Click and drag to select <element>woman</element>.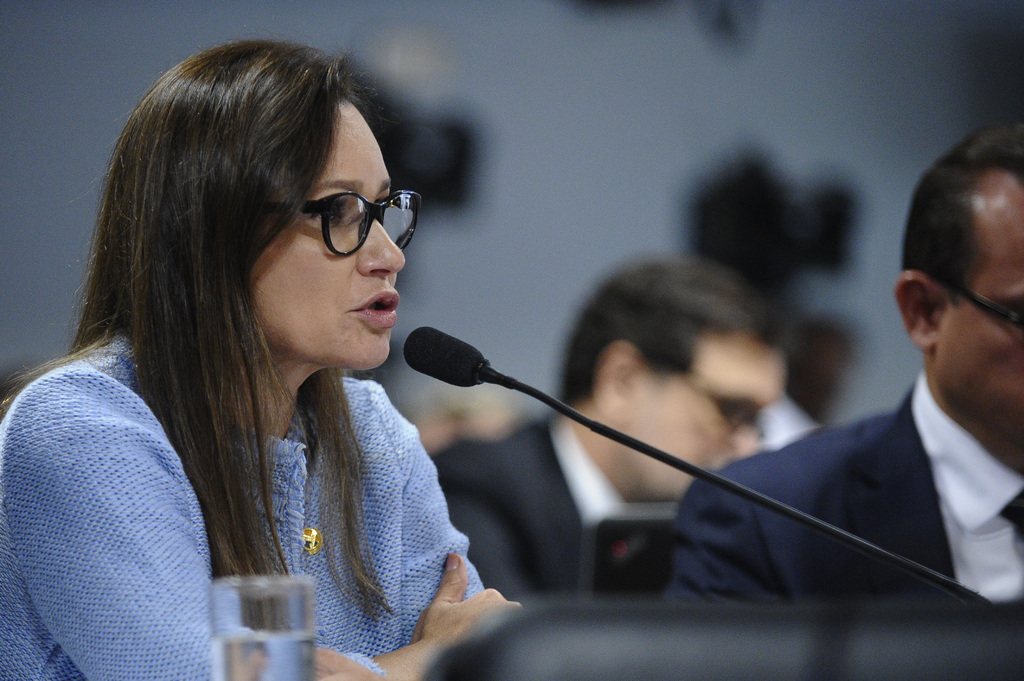
Selection: box=[25, 47, 572, 667].
